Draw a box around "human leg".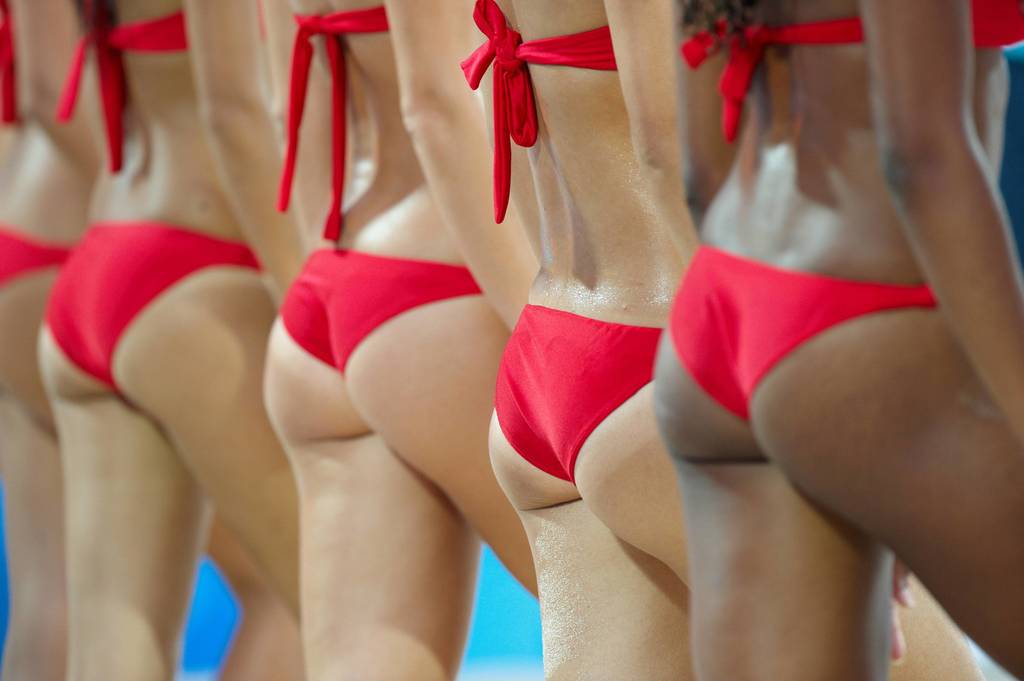
box(39, 229, 280, 680).
